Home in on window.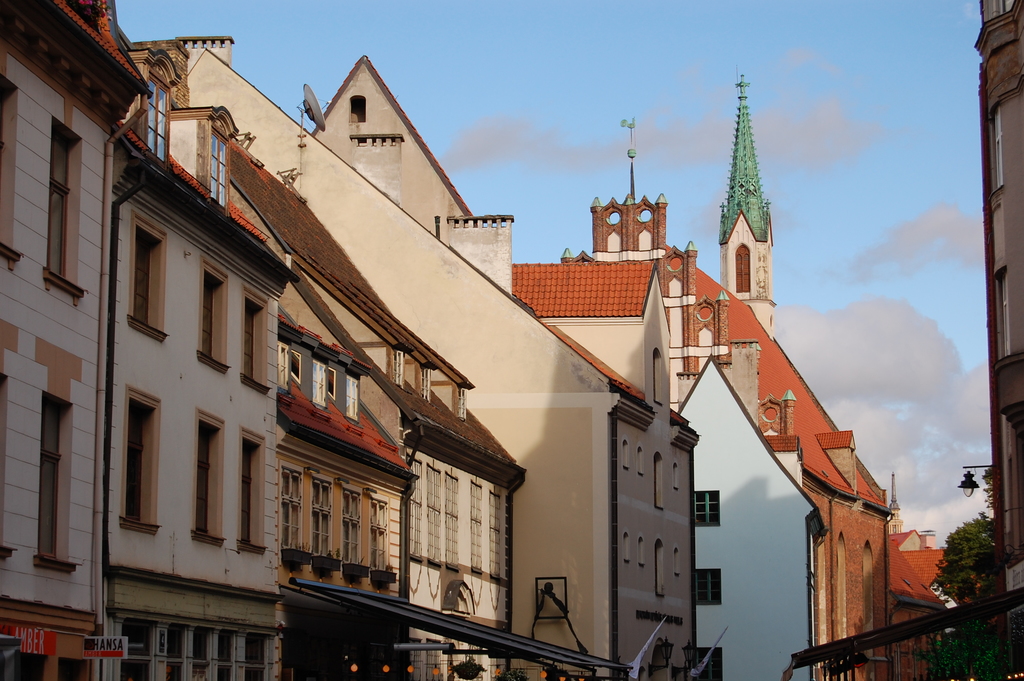
Homed in at (275, 347, 287, 384).
